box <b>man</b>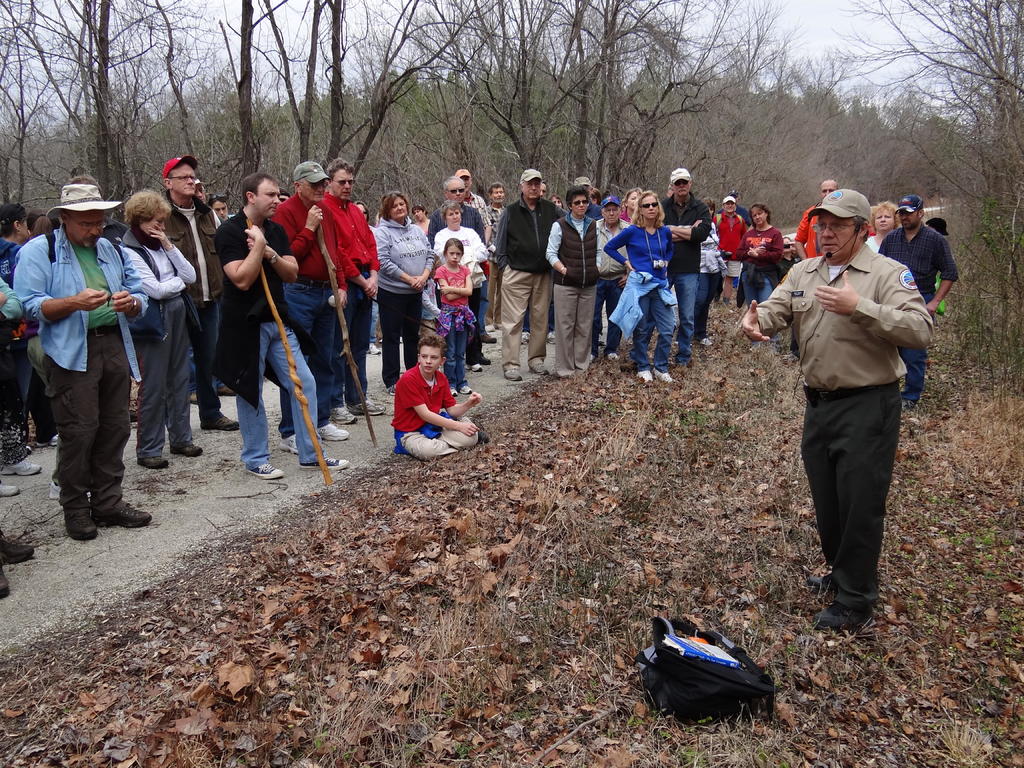
x1=714 y1=193 x2=744 y2=312
